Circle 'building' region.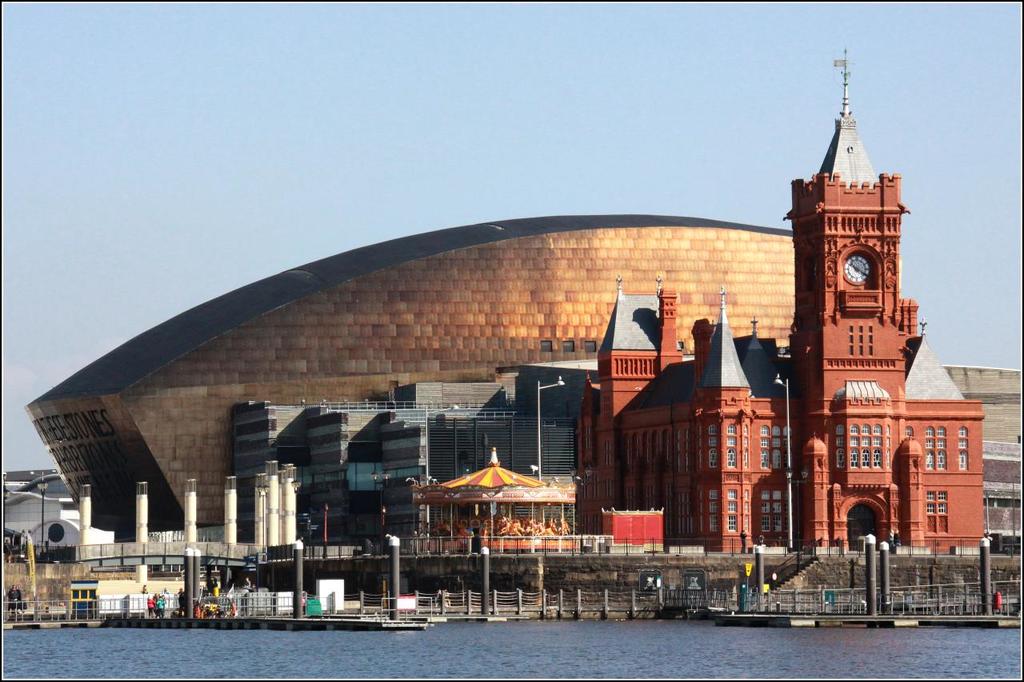
Region: (576,49,986,553).
